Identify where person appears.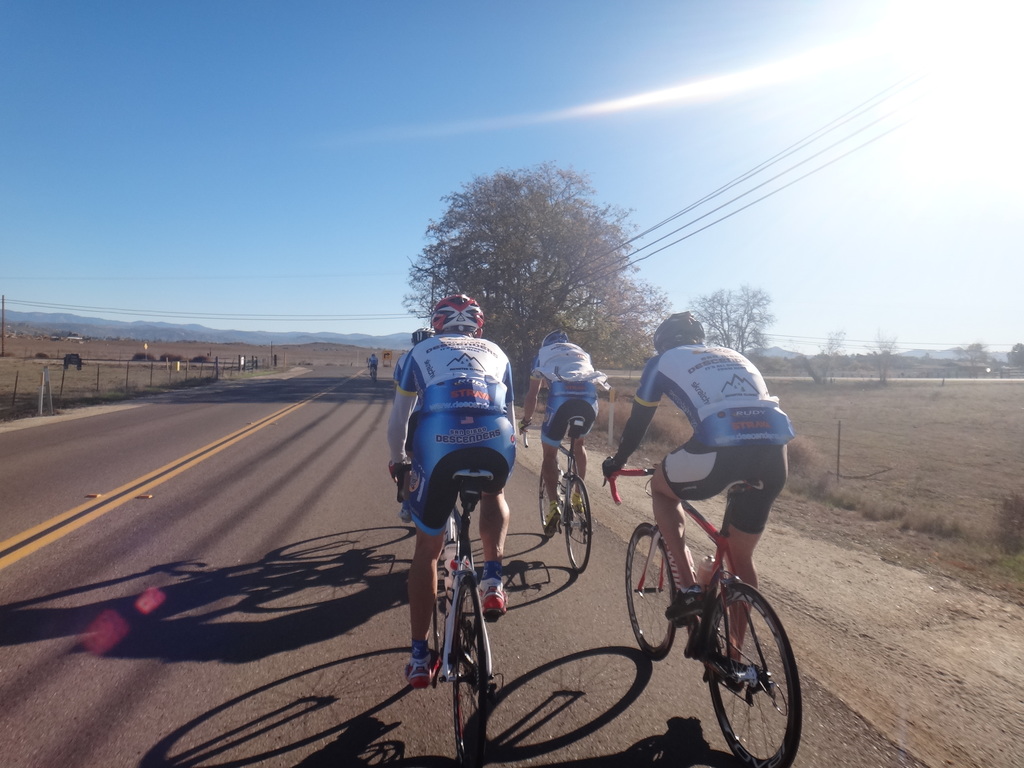
Appears at <box>597,303,793,680</box>.
